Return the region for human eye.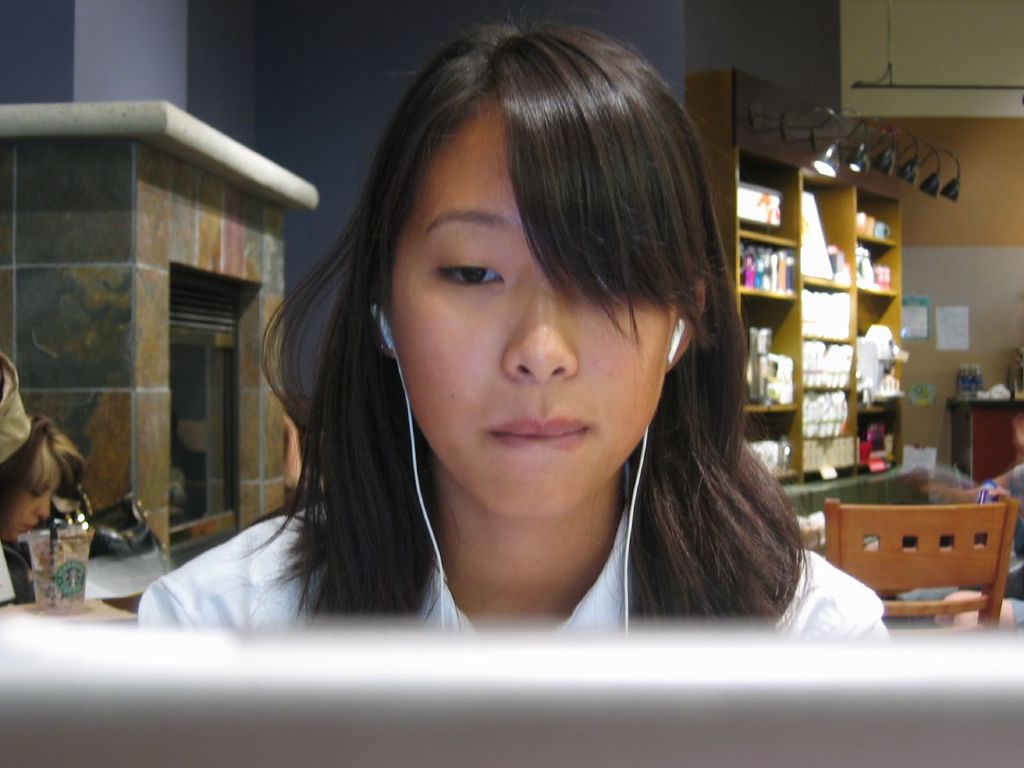
[left=428, top=239, right=511, bottom=327].
